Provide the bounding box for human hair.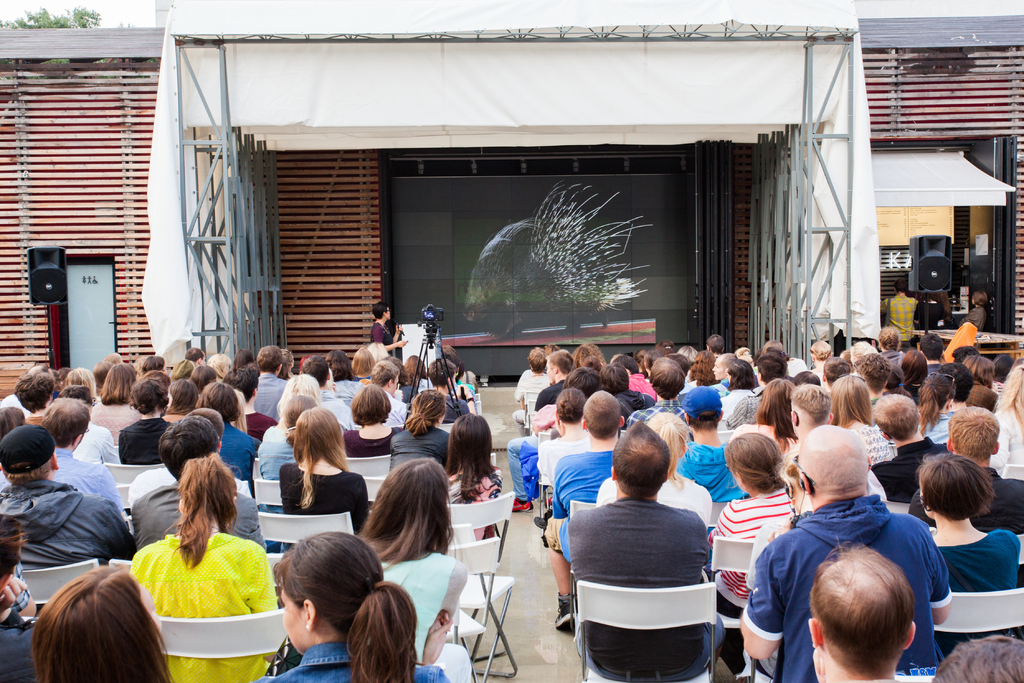
<bbox>611, 423, 671, 502</bbox>.
